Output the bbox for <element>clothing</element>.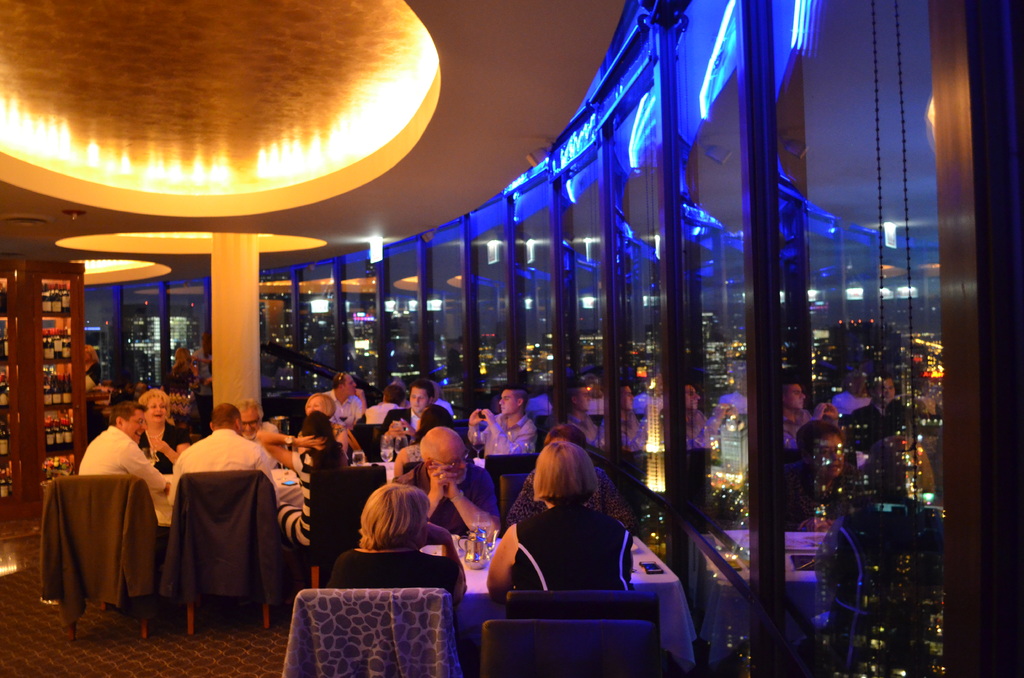
<bbox>323, 543, 465, 606</bbox>.
